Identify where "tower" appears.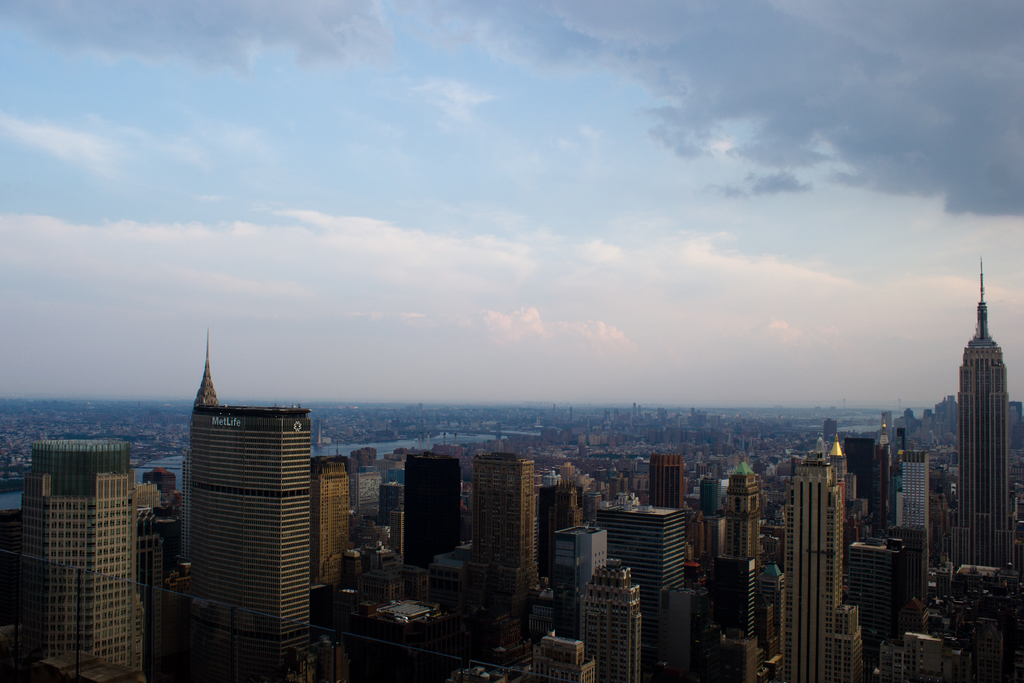
Appears at bbox=(534, 485, 582, 552).
